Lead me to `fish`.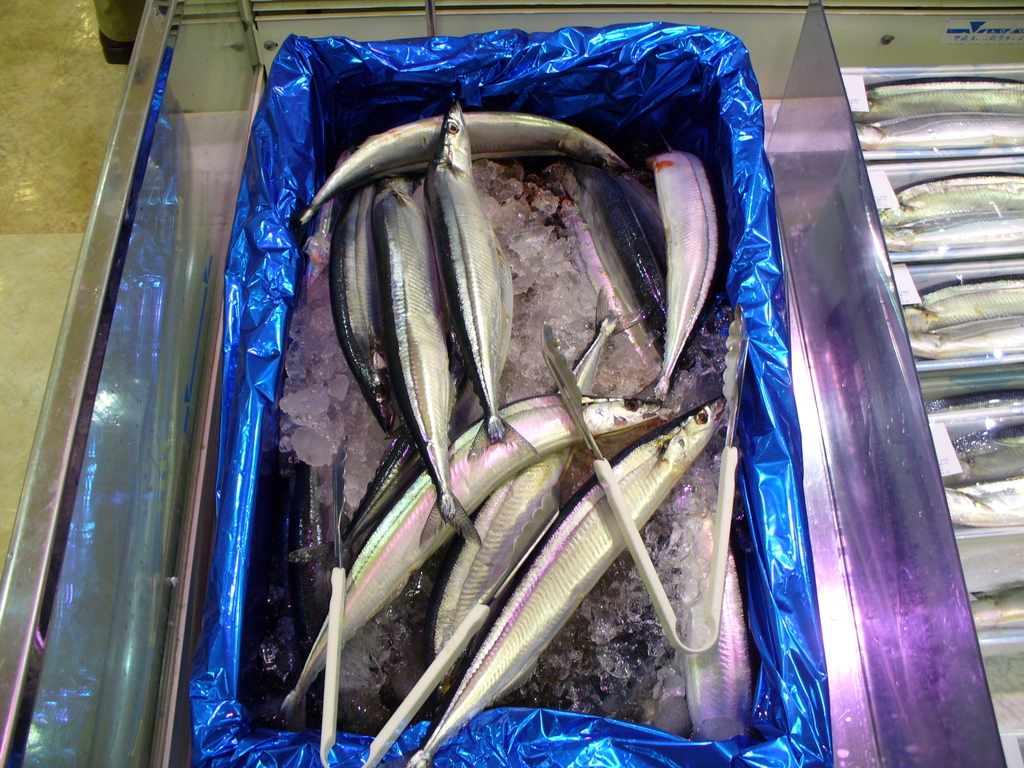
Lead to 427/284/640/698.
